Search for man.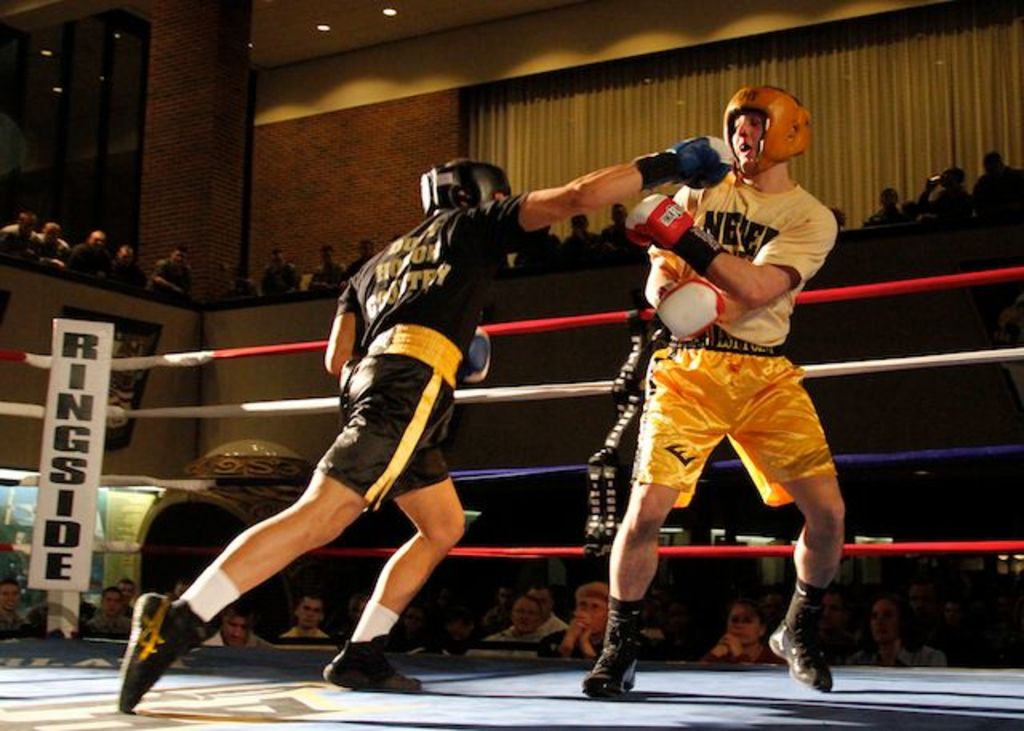
Found at box(261, 592, 323, 637).
